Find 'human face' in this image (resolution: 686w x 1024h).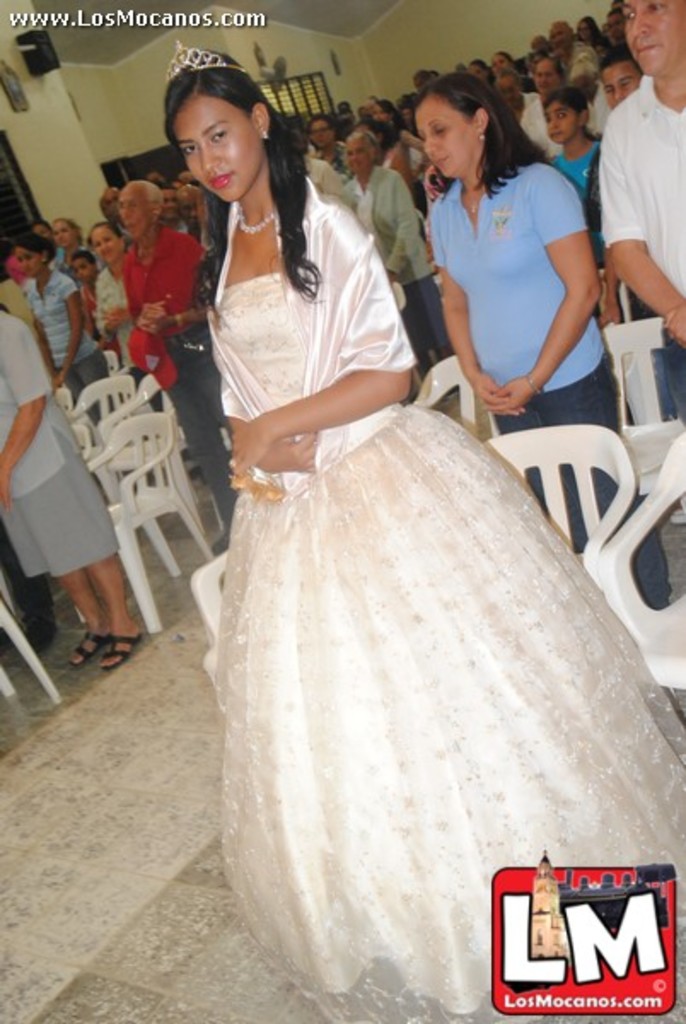
bbox(625, 0, 684, 70).
